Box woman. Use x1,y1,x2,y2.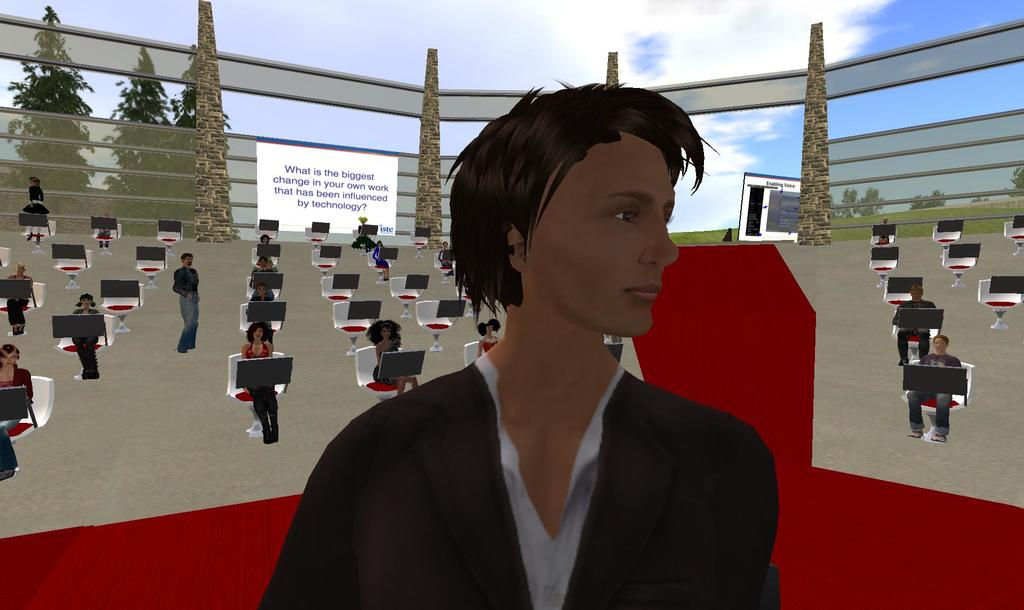
362,319,420,401.
